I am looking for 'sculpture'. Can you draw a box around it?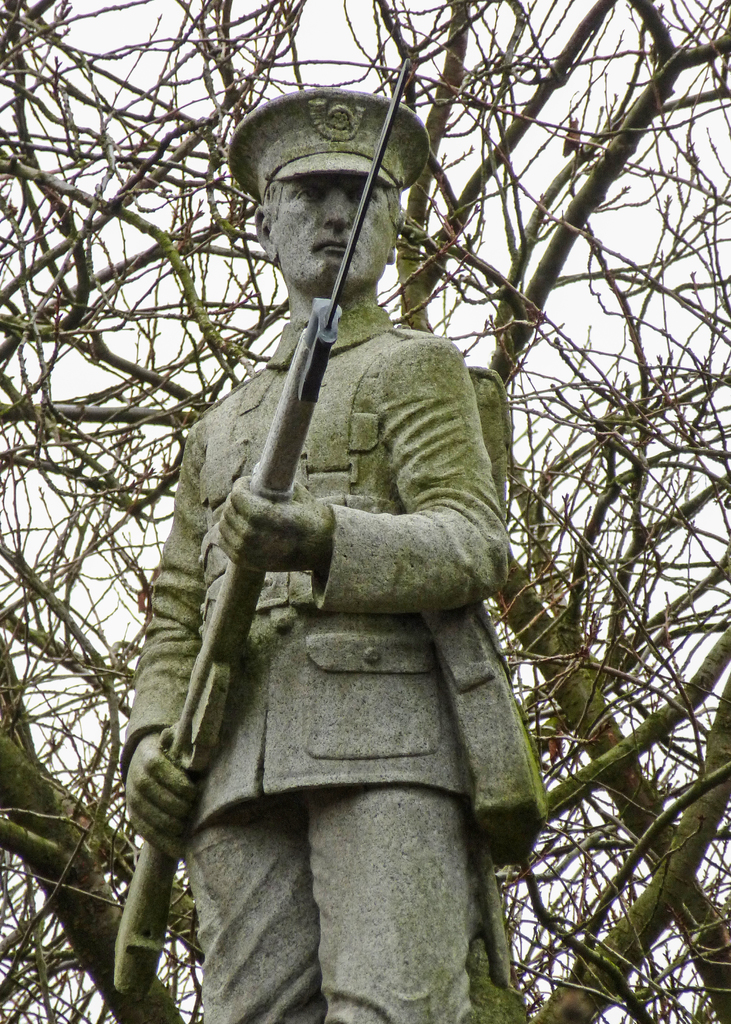
Sure, the bounding box is bbox=[101, 50, 561, 1023].
